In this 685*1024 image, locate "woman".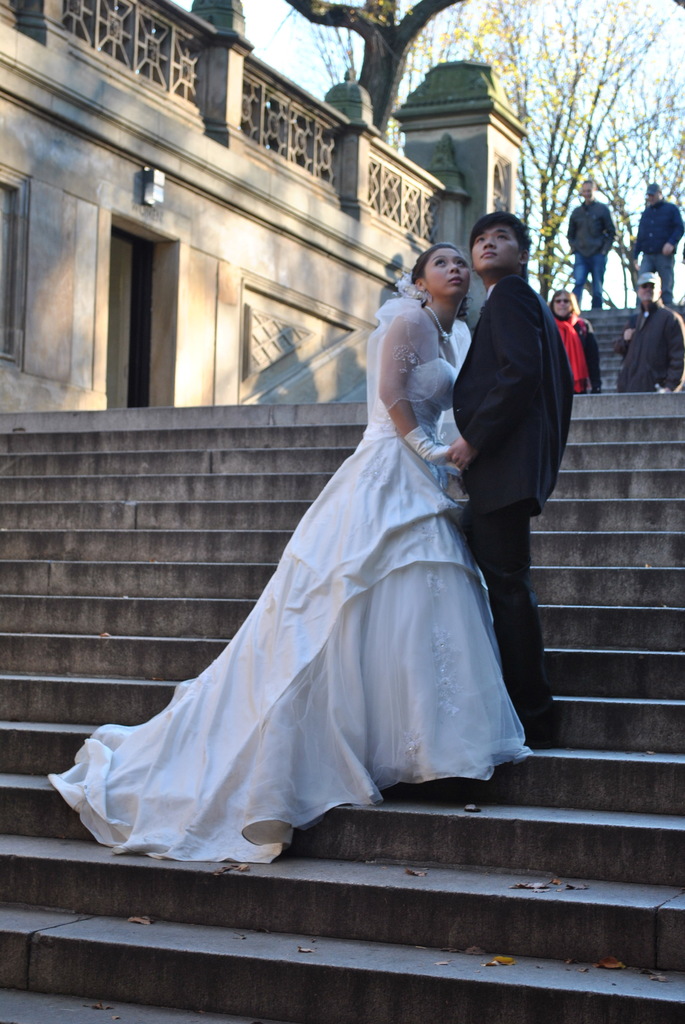
Bounding box: (x1=544, y1=290, x2=602, y2=395).
